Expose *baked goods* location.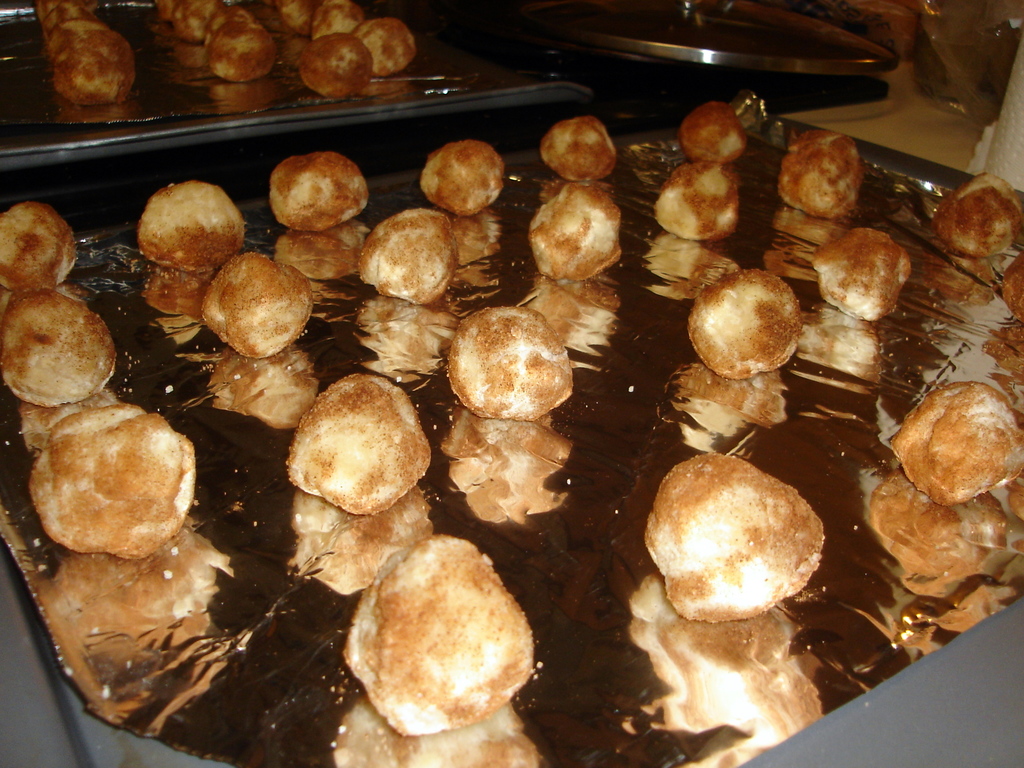
Exposed at bbox=[890, 377, 1023, 502].
